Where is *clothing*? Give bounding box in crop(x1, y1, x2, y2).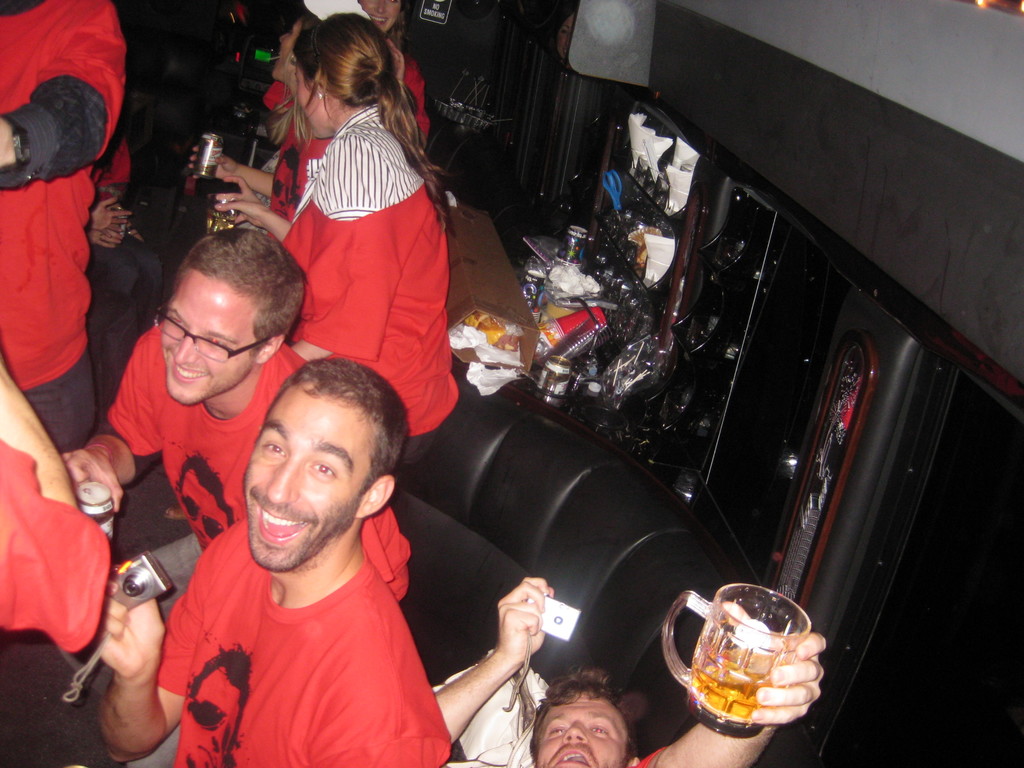
crop(155, 516, 446, 767).
